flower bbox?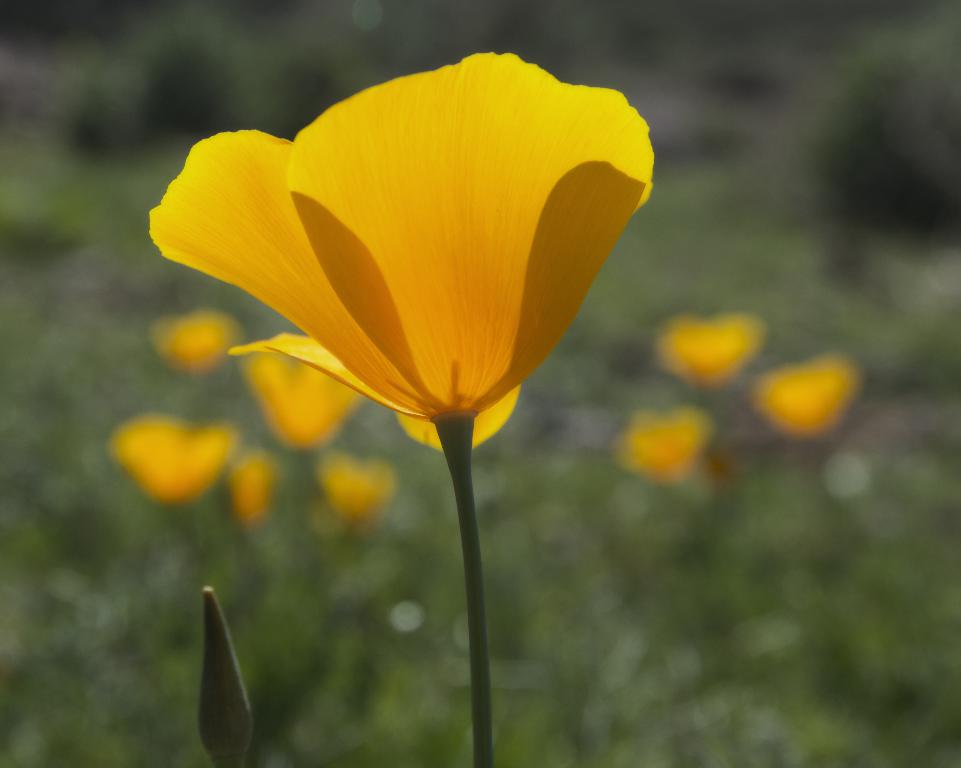
region(144, 62, 620, 459)
